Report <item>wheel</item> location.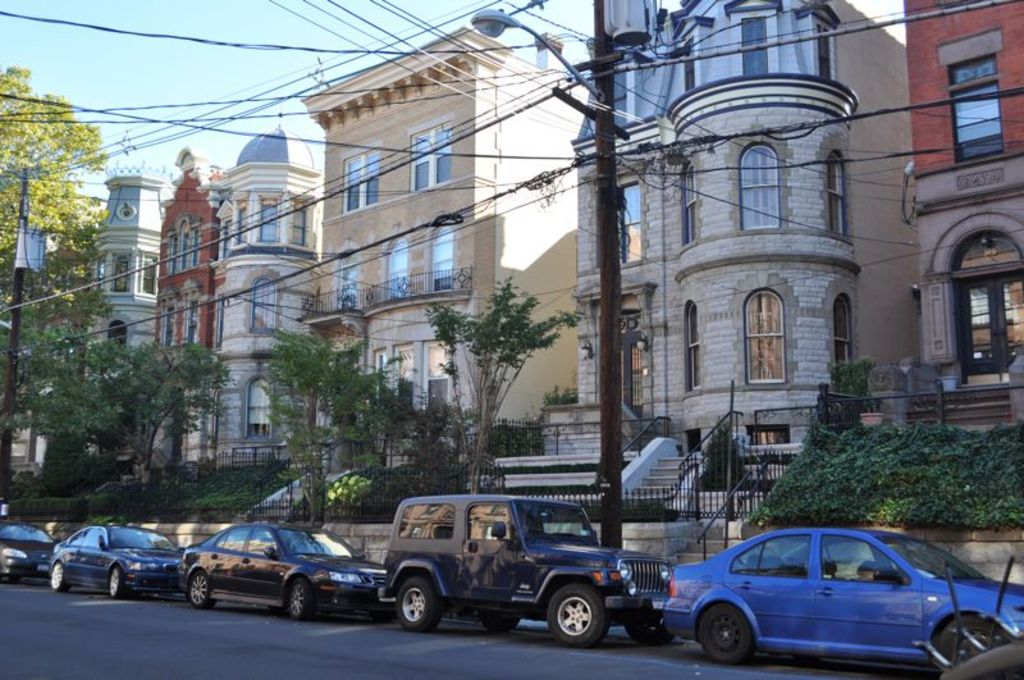
Report: (x1=396, y1=575, x2=440, y2=630).
